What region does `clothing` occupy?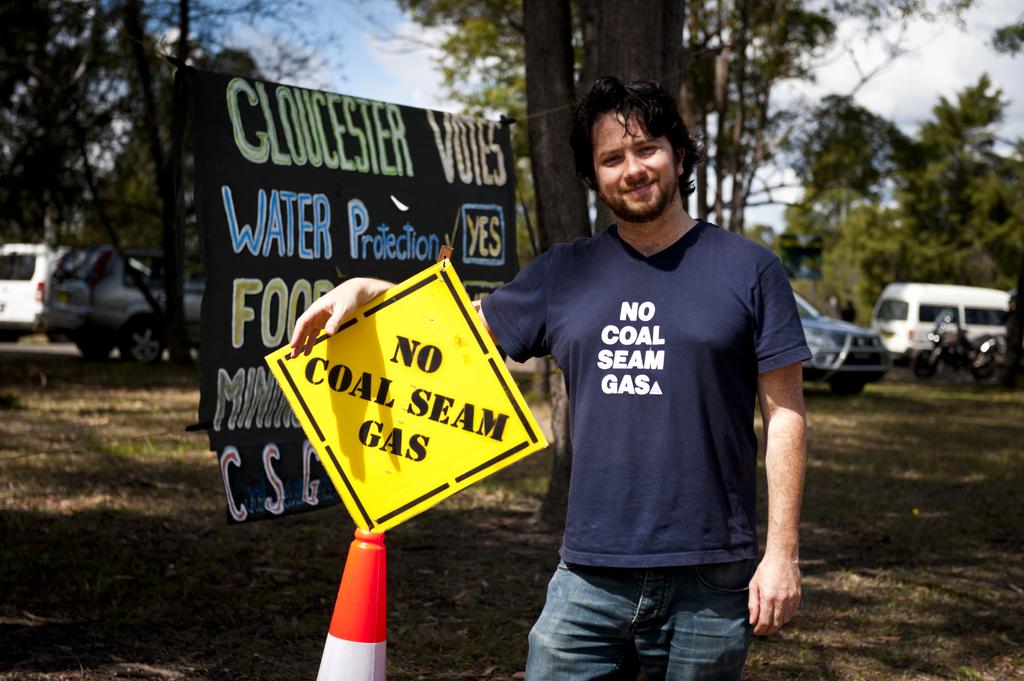
532:189:802:637.
